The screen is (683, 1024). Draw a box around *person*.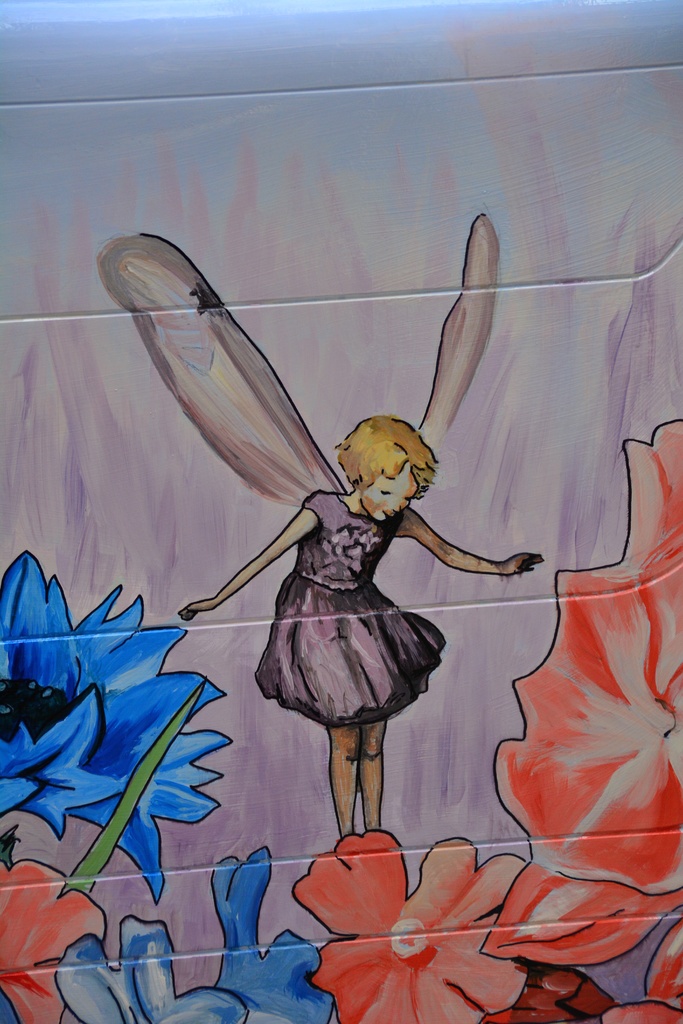
[138, 244, 531, 913].
